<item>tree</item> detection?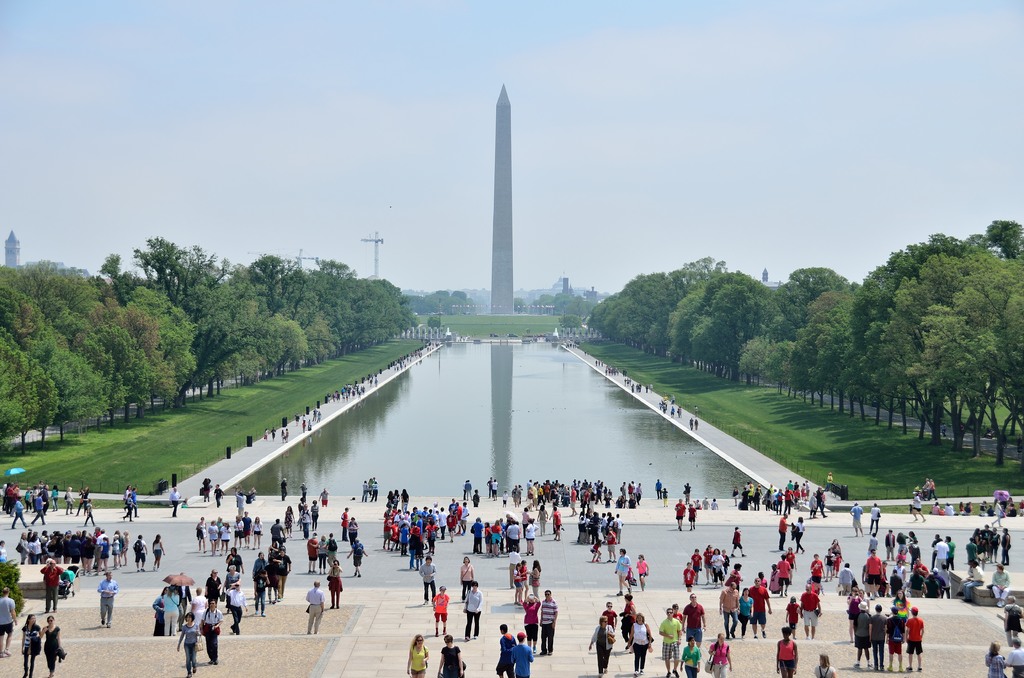
left=690, top=285, right=771, bottom=382
